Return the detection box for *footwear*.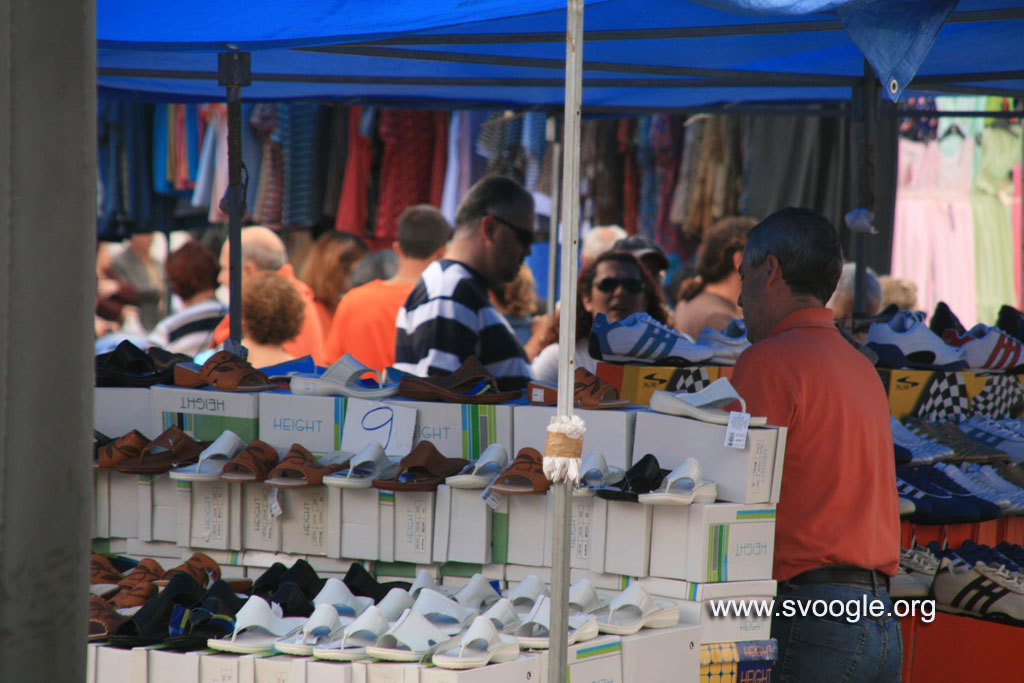
x1=930 y1=298 x2=978 y2=349.
